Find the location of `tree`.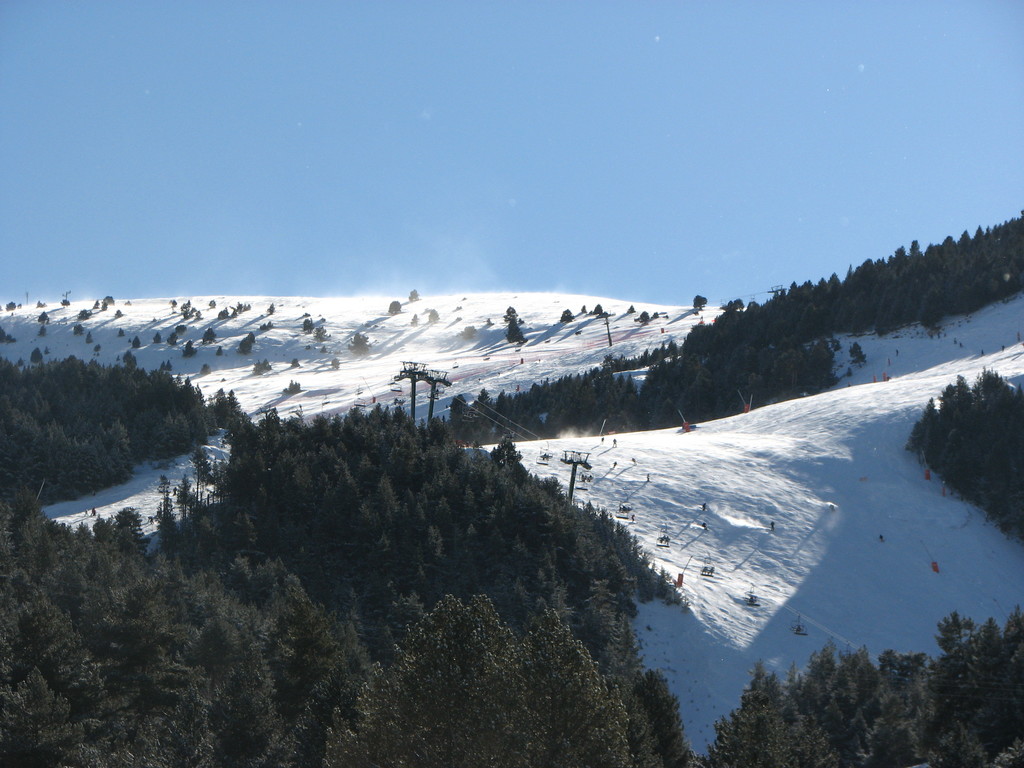
Location: 0, 350, 234, 513.
